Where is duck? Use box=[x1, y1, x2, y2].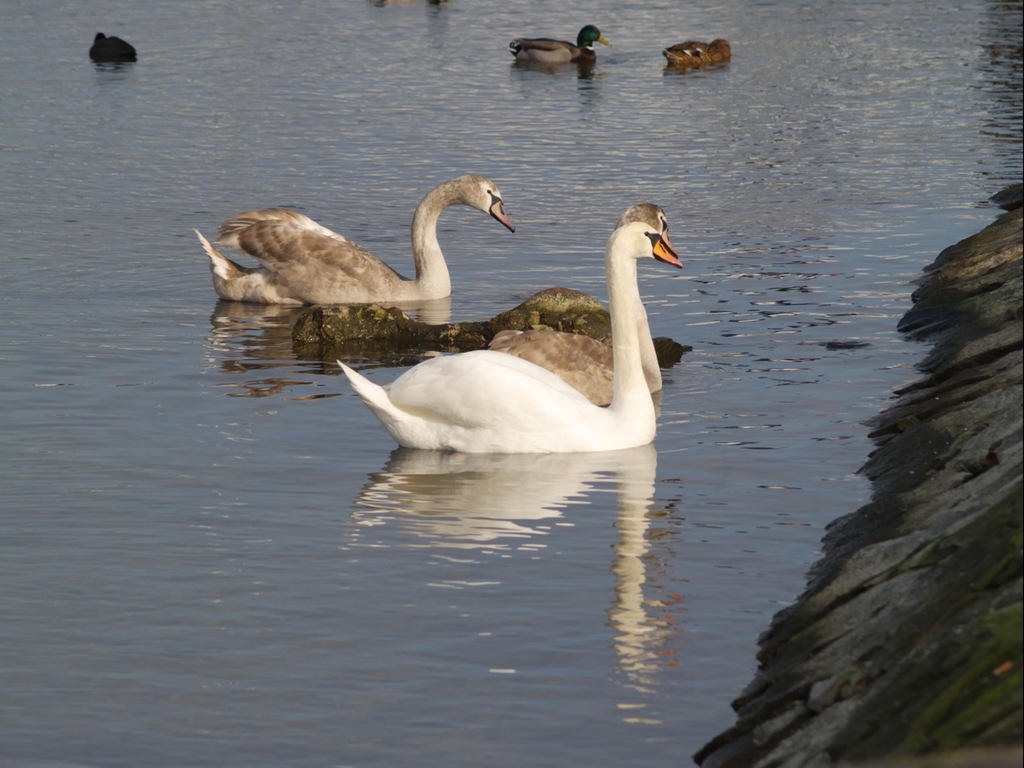
box=[200, 169, 498, 338].
